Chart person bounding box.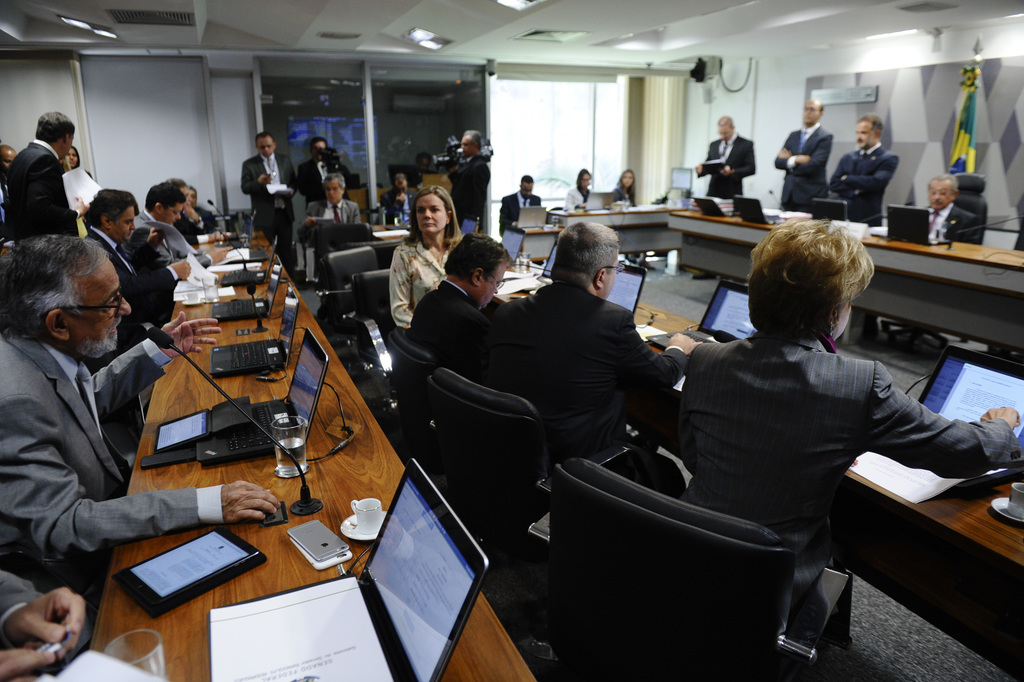
Charted: box(423, 147, 439, 178).
